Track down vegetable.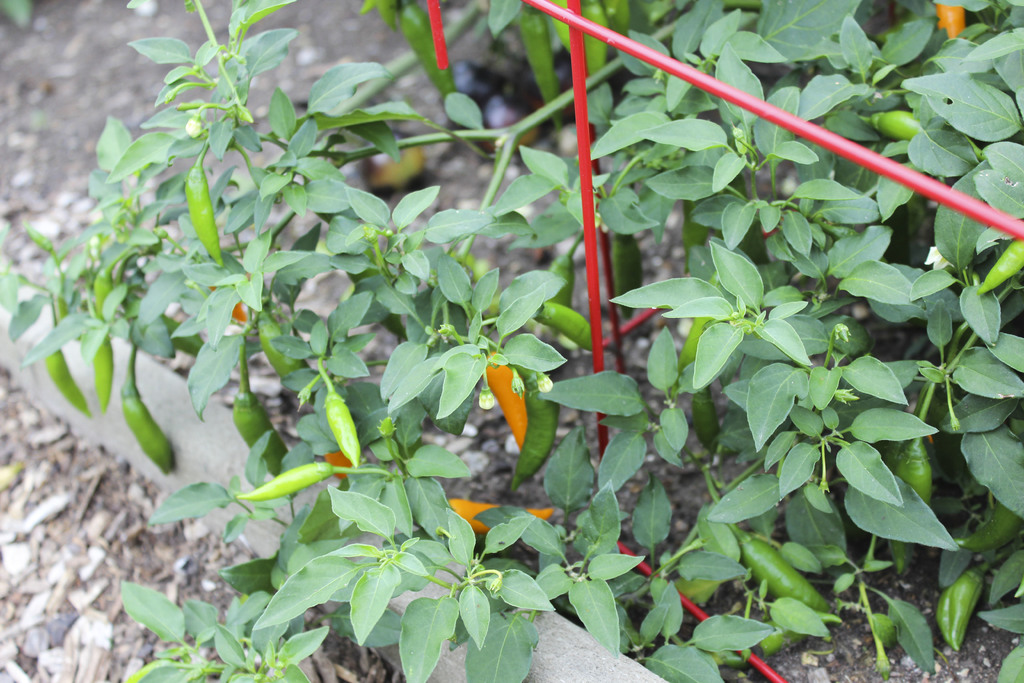
Tracked to bbox=[125, 345, 181, 477].
